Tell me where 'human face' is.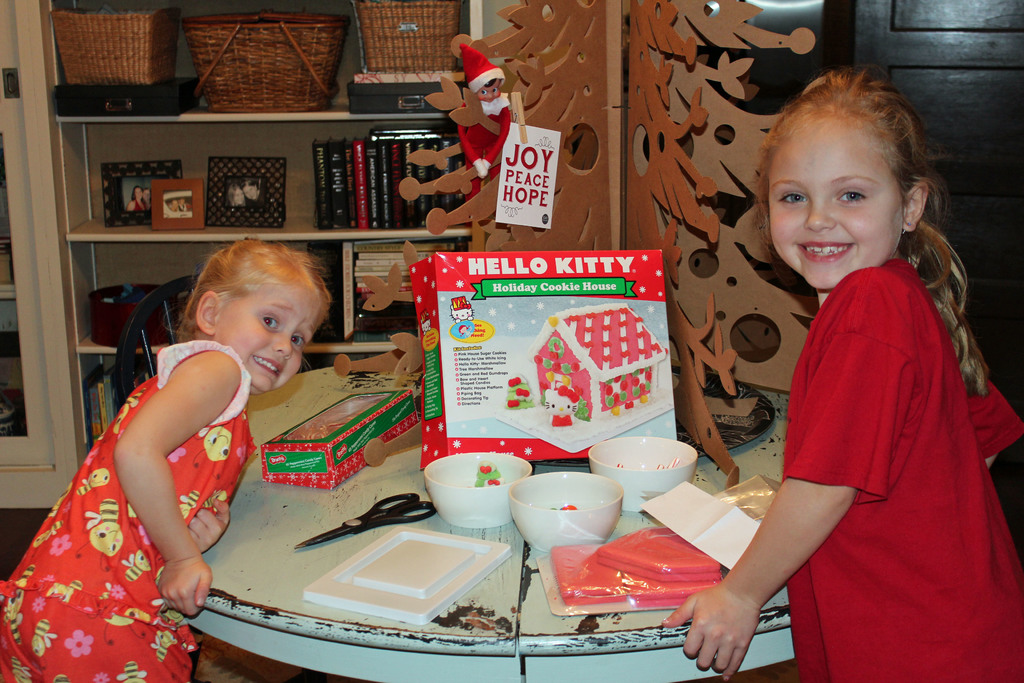
'human face' is at [764,119,904,289].
